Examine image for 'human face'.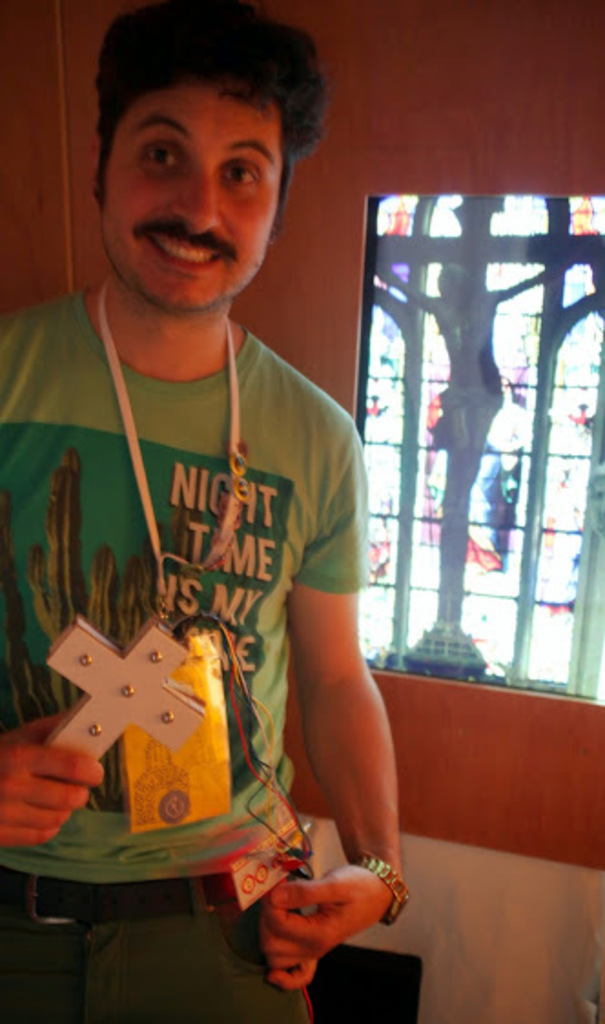
Examination result: region(98, 82, 284, 317).
